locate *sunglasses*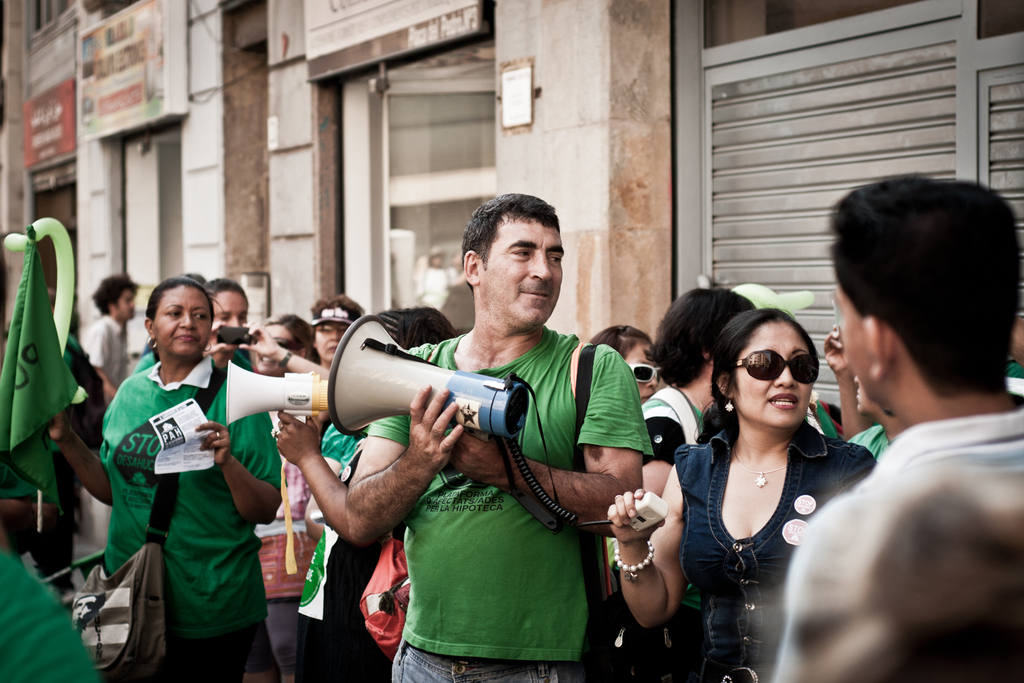
crop(726, 347, 826, 387)
